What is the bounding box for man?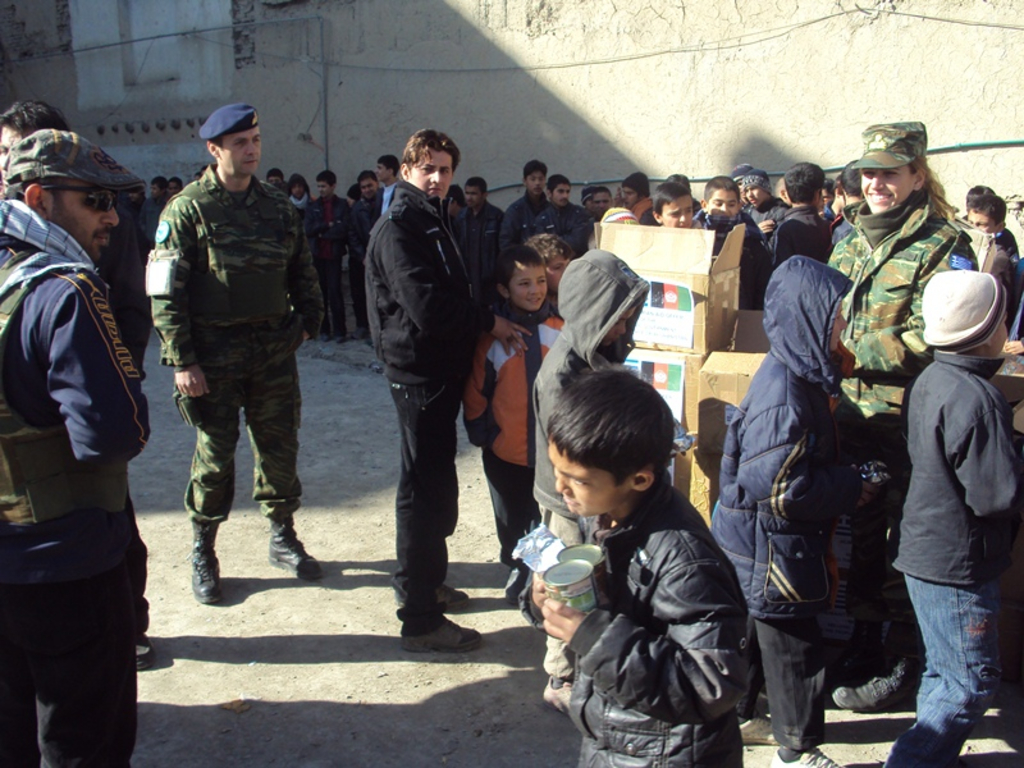
<bbox>131, 90, 335, 603</bbox>.
